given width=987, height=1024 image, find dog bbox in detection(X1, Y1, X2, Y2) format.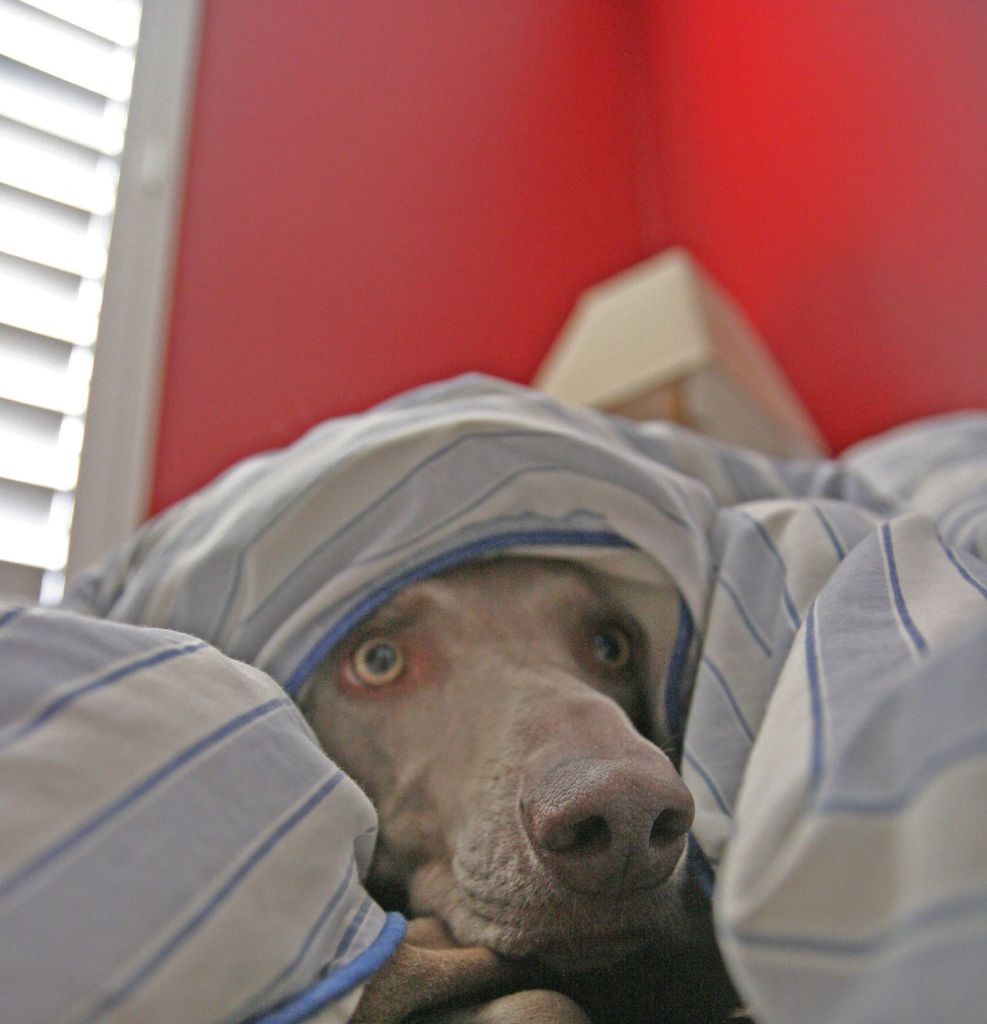
detection(297, 557, 699, 986).
